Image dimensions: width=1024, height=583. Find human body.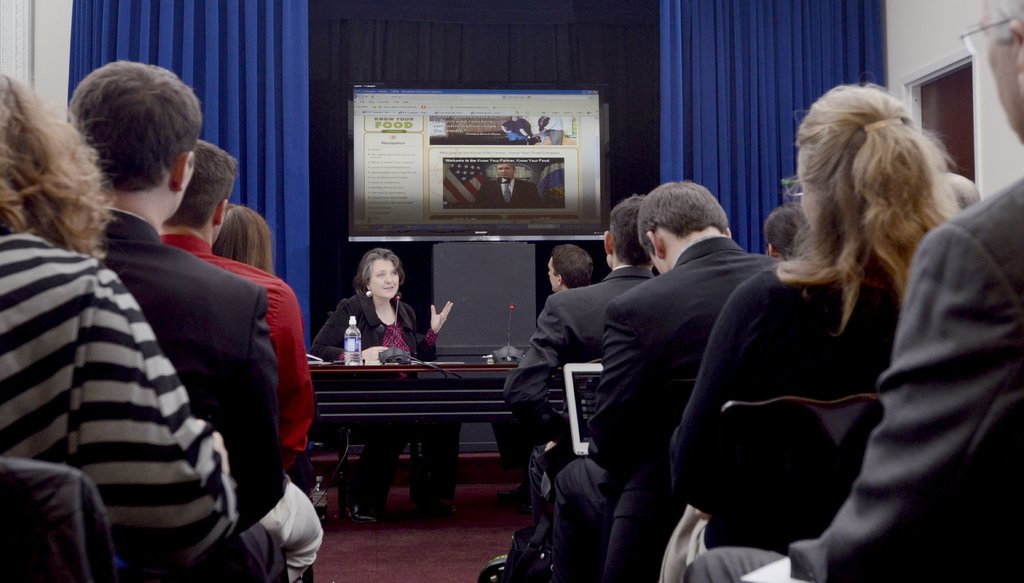
x1=509 y1=200 x2=657 y2=549.
